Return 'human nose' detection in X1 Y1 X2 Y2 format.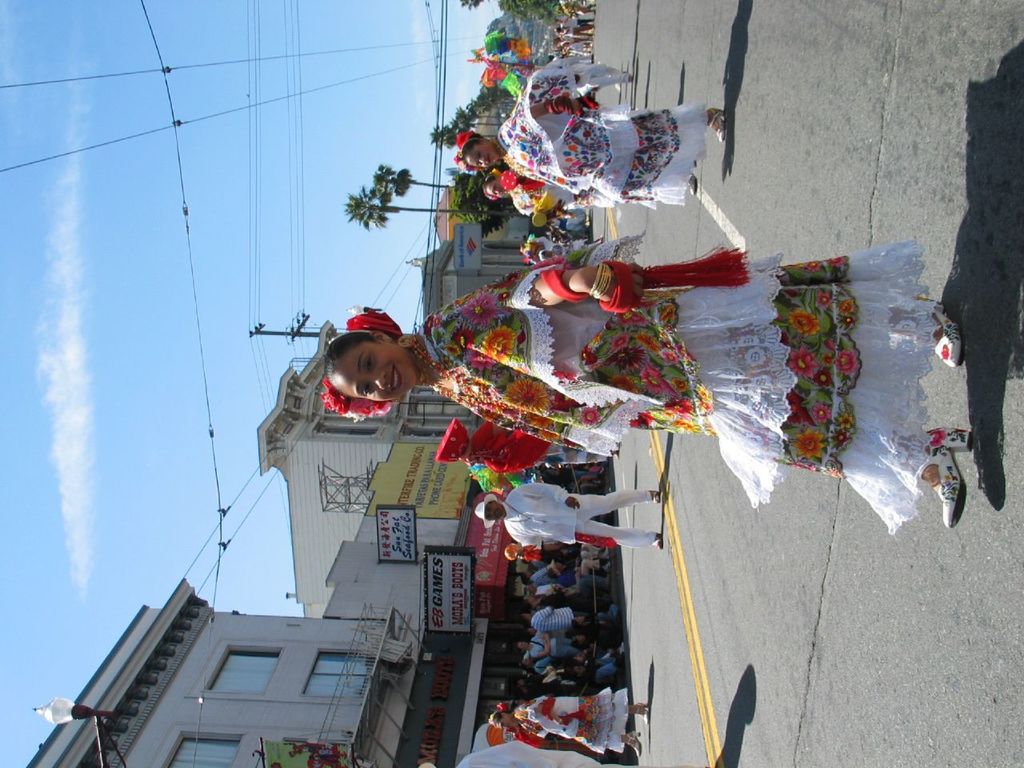
366 374 384 390.
